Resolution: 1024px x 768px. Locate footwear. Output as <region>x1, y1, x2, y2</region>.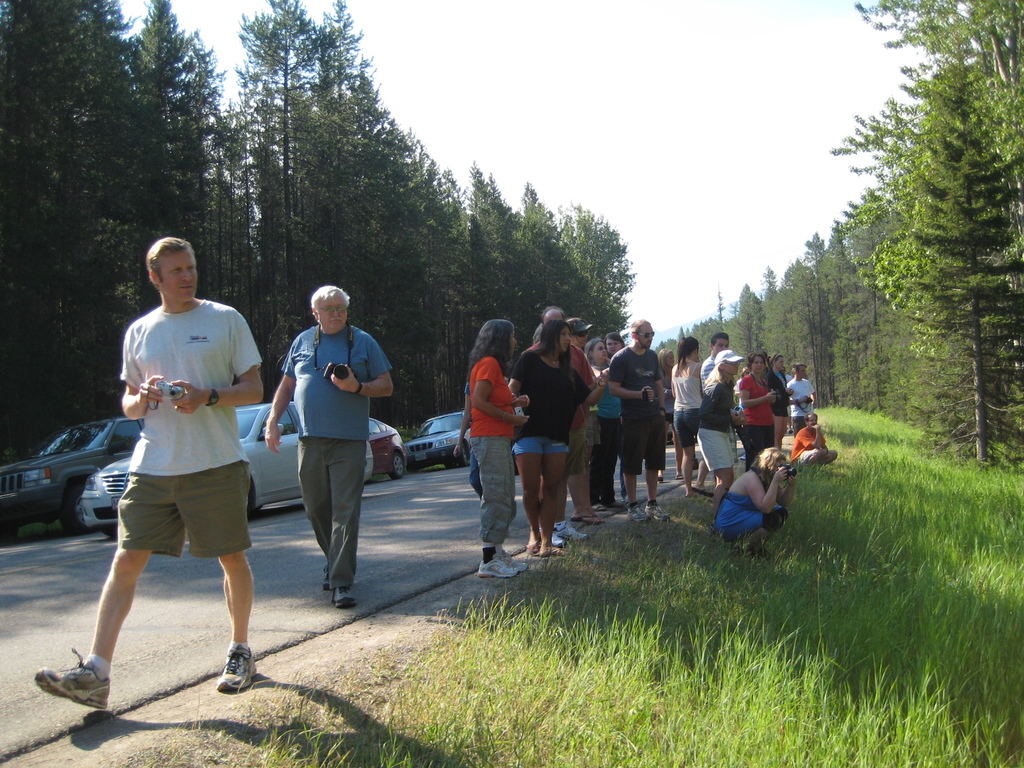
<region>537, 542, 573, 558</region>.
